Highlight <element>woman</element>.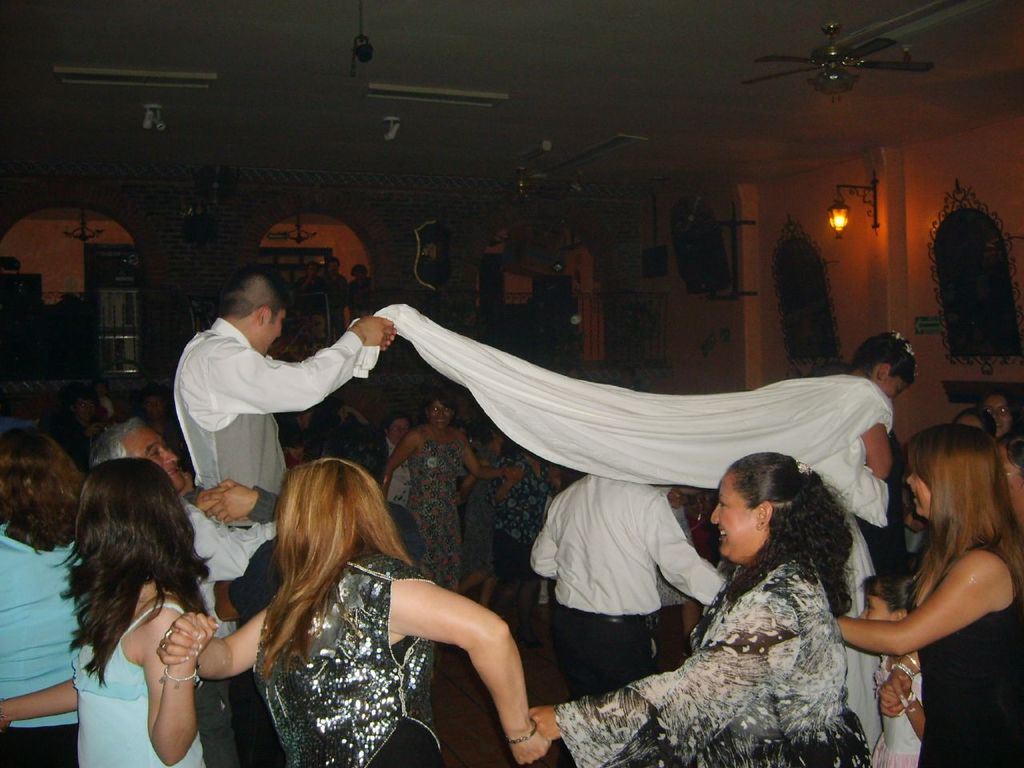
Highlighted region: <bbox>343, 426, 383, 474</bbox>.
